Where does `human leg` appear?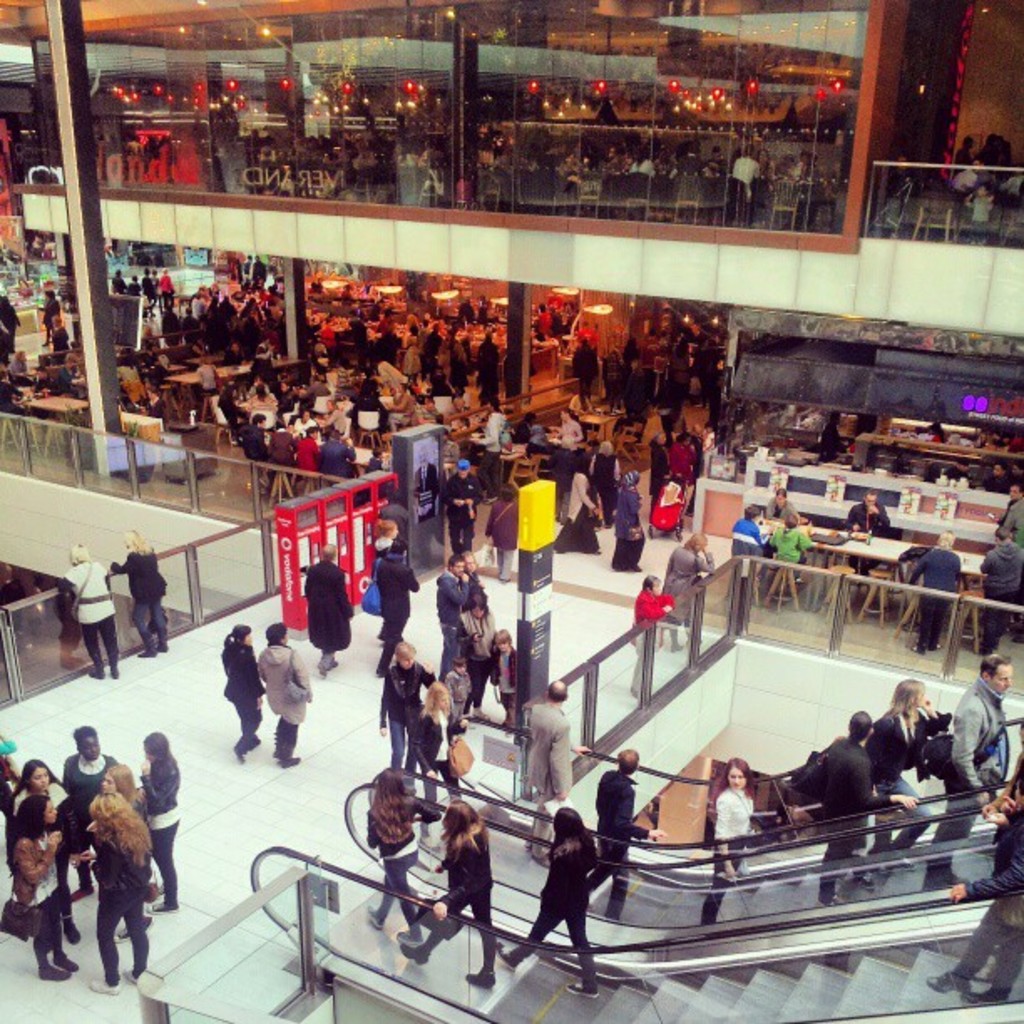
Appears at left=120, top=885, right=147, bottom=984.
